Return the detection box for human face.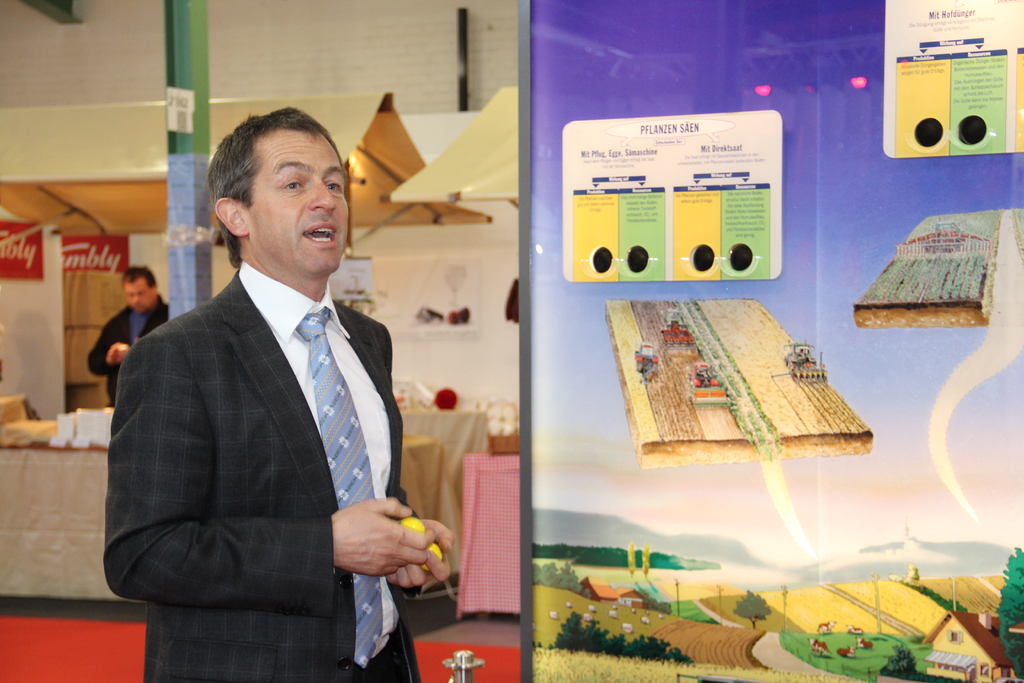
Rect(122, 277, 152, 313).
